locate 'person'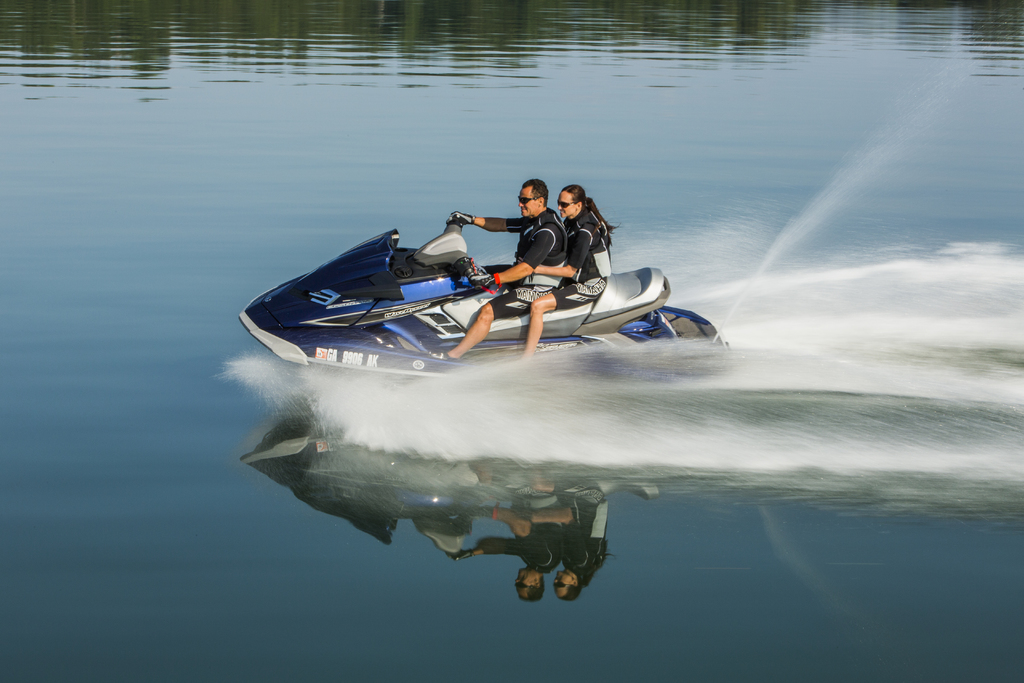
[x1=519, y1=177, x2=614, y2=363]
